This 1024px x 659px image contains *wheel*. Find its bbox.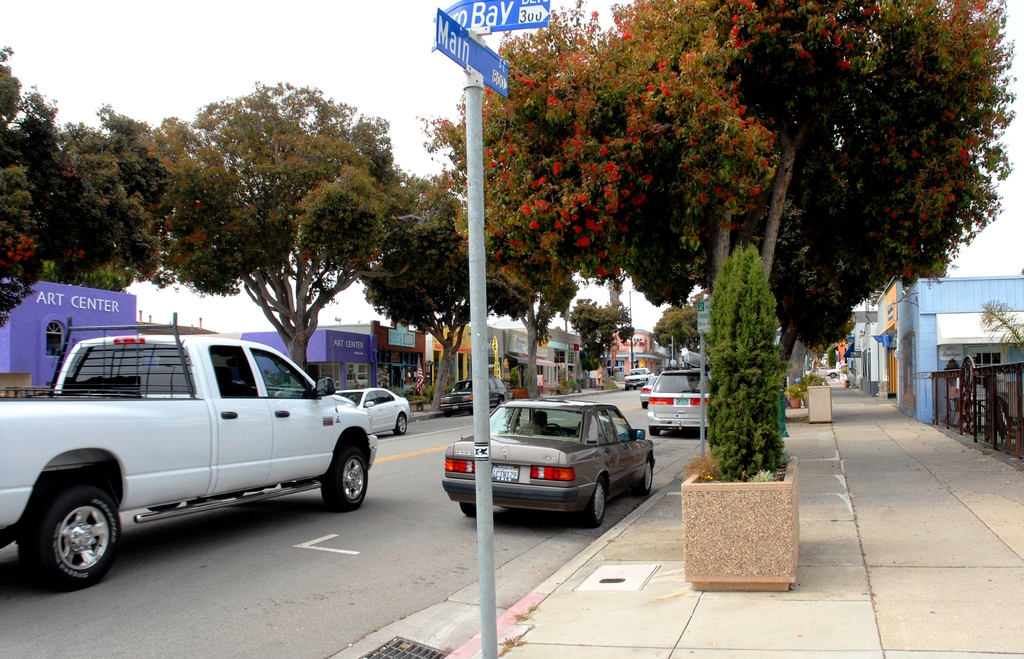
(x1=442, y1=410, x2=451, y2=418).
